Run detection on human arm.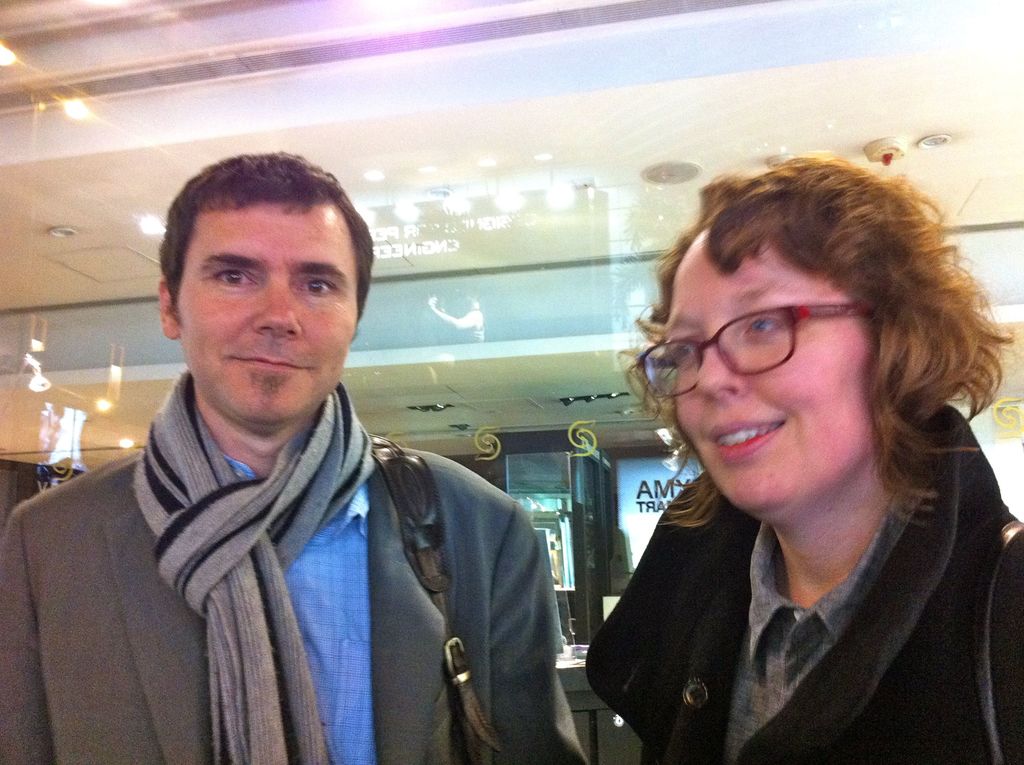
Result: <bbox>0, 506, 56, 764</bbox>.
